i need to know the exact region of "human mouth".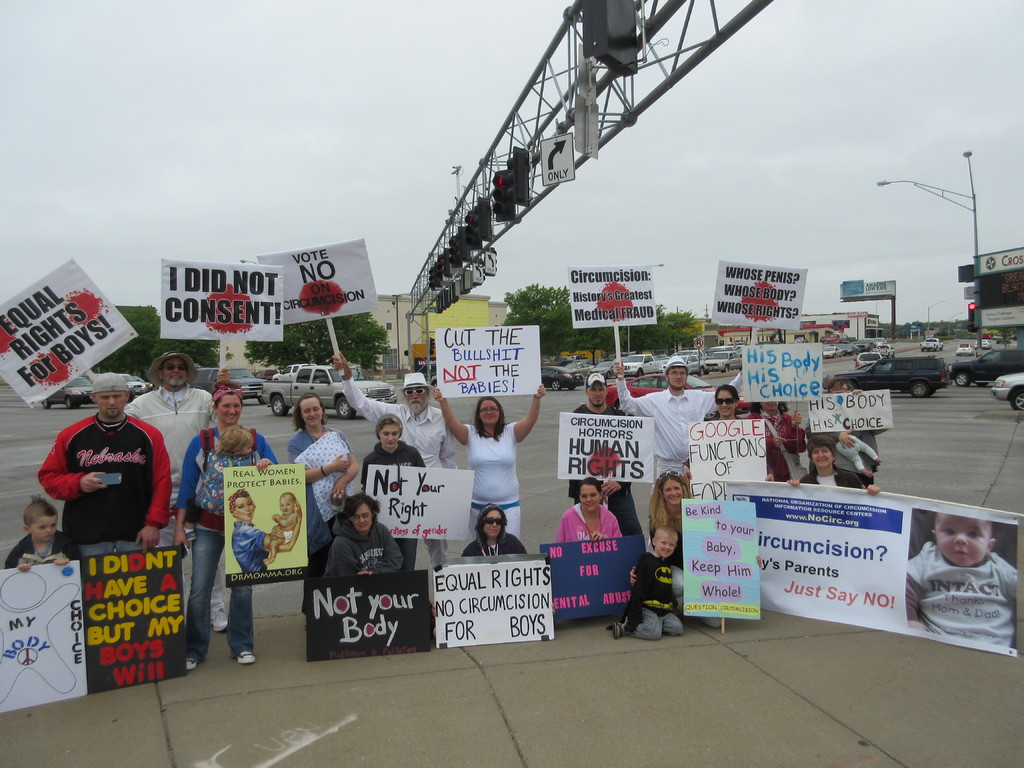
Region: 664 550 669 553.
